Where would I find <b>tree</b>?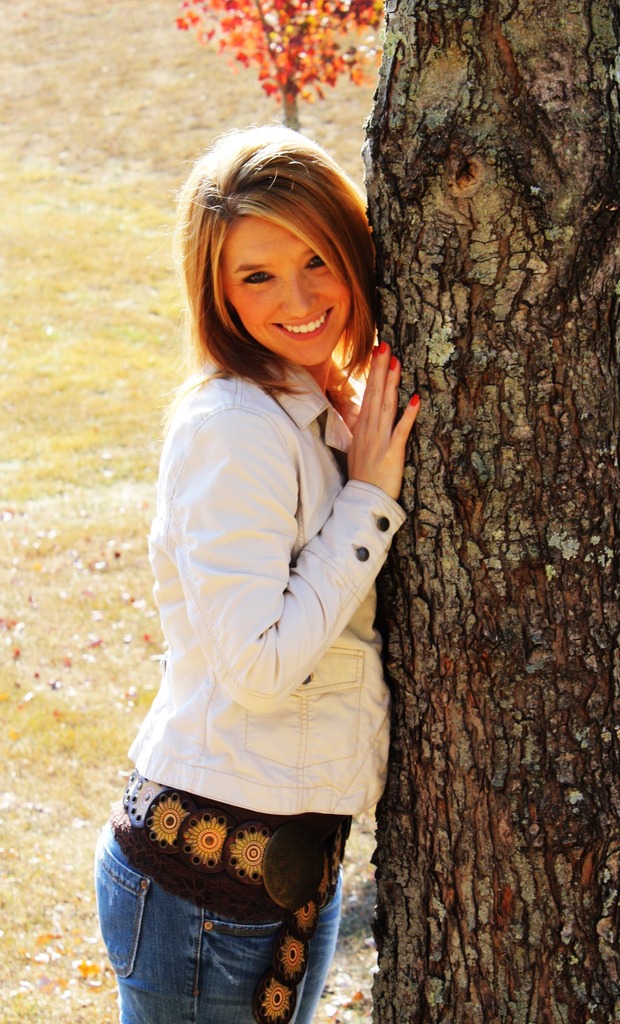
At bbox=[369, 0, 619, 1023].
